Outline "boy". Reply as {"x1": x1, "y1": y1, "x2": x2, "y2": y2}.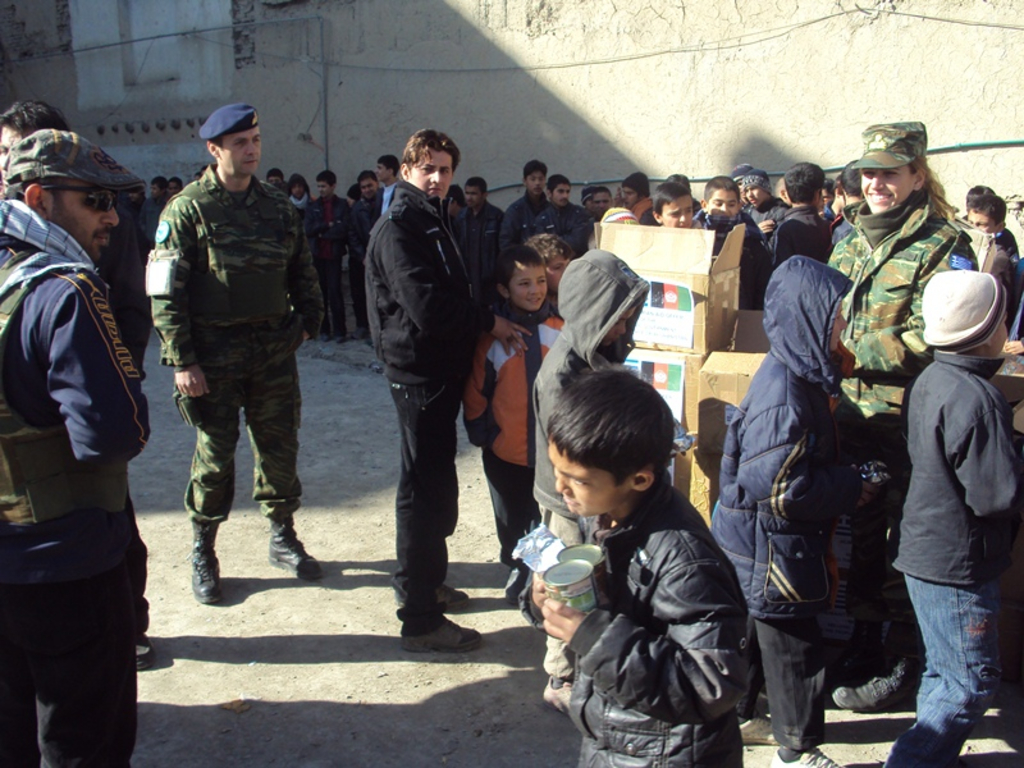
{"x1": 713, "y1": 257, "x2": 884, "y2": 767}.
